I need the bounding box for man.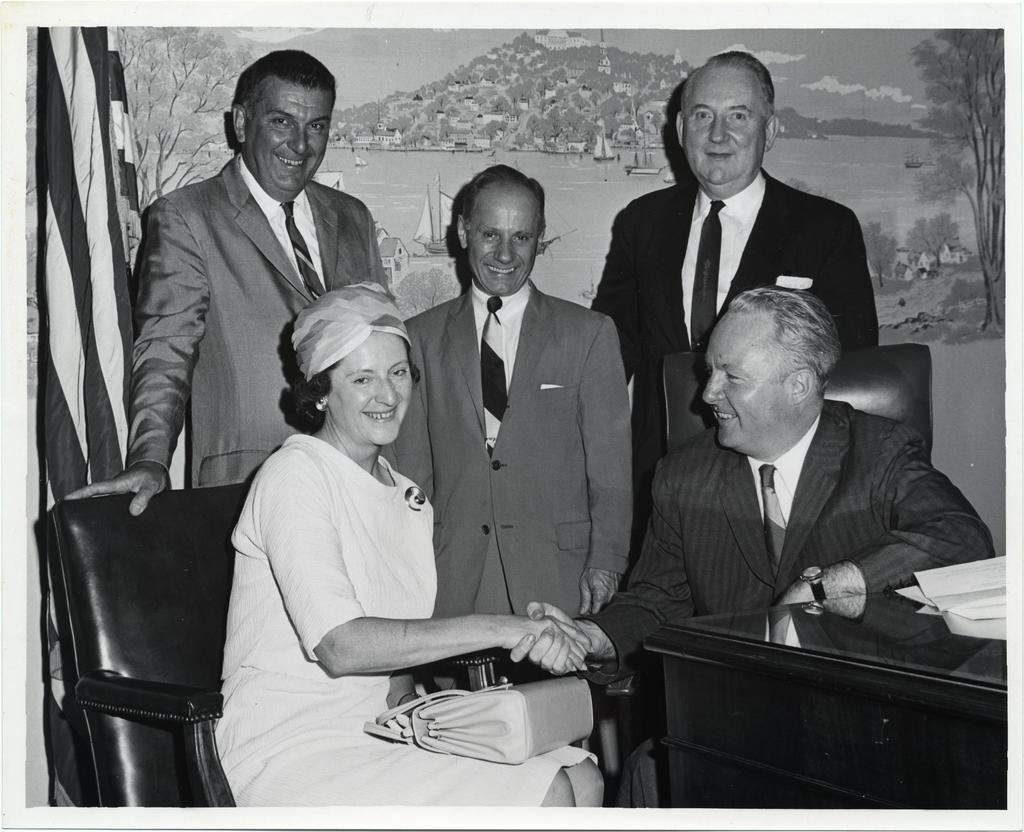
Here it is: box(576, 78, 884, 444).
